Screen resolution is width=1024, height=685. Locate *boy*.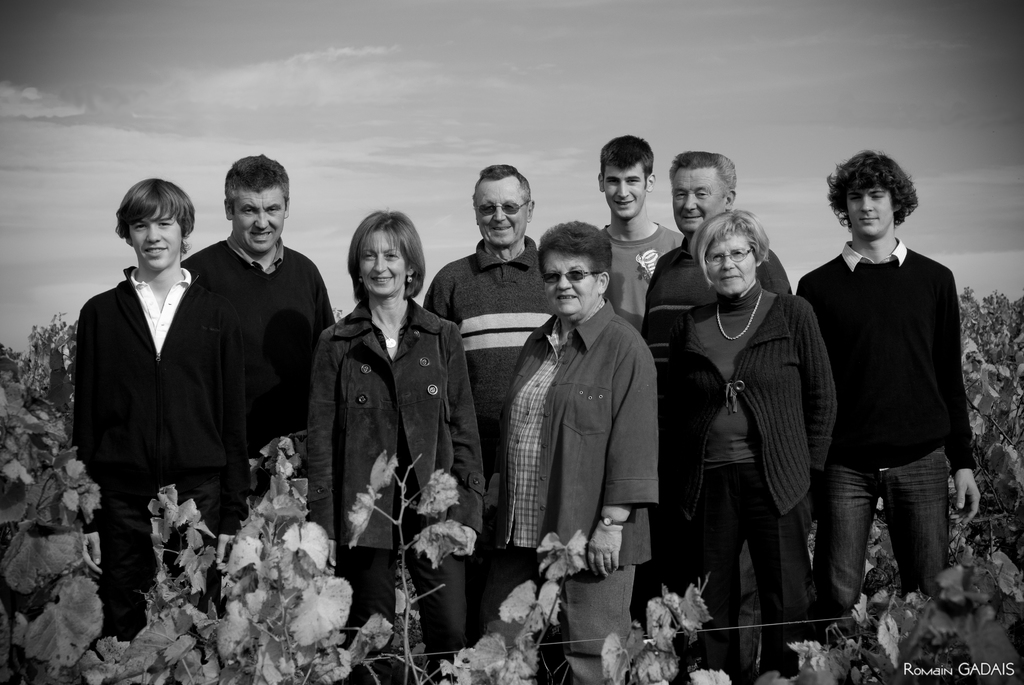
Rect(781, 154, 977, 622).
